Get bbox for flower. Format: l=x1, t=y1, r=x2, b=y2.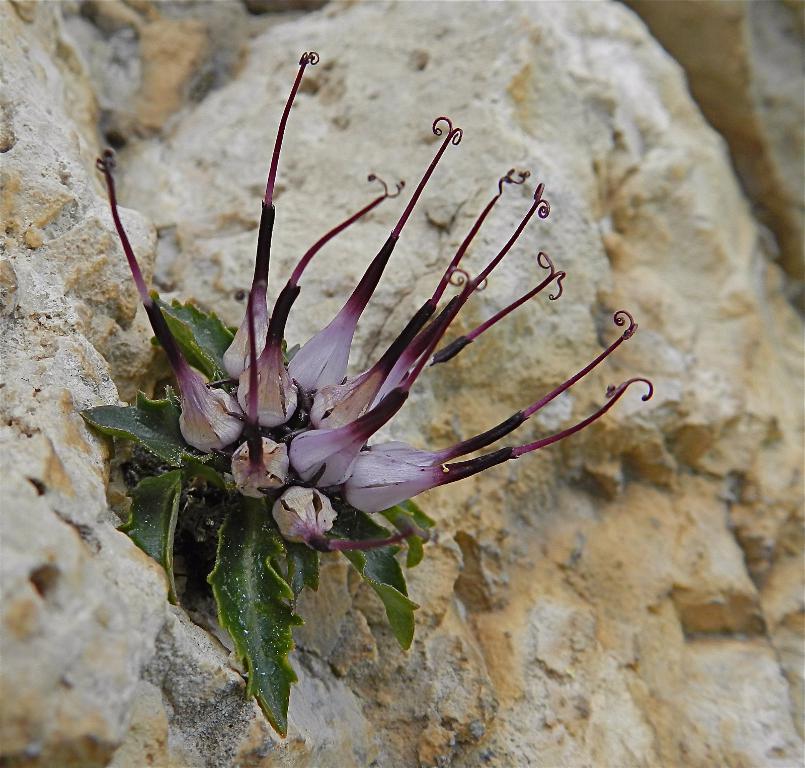
l=94, t=52, r=654, b=558.
